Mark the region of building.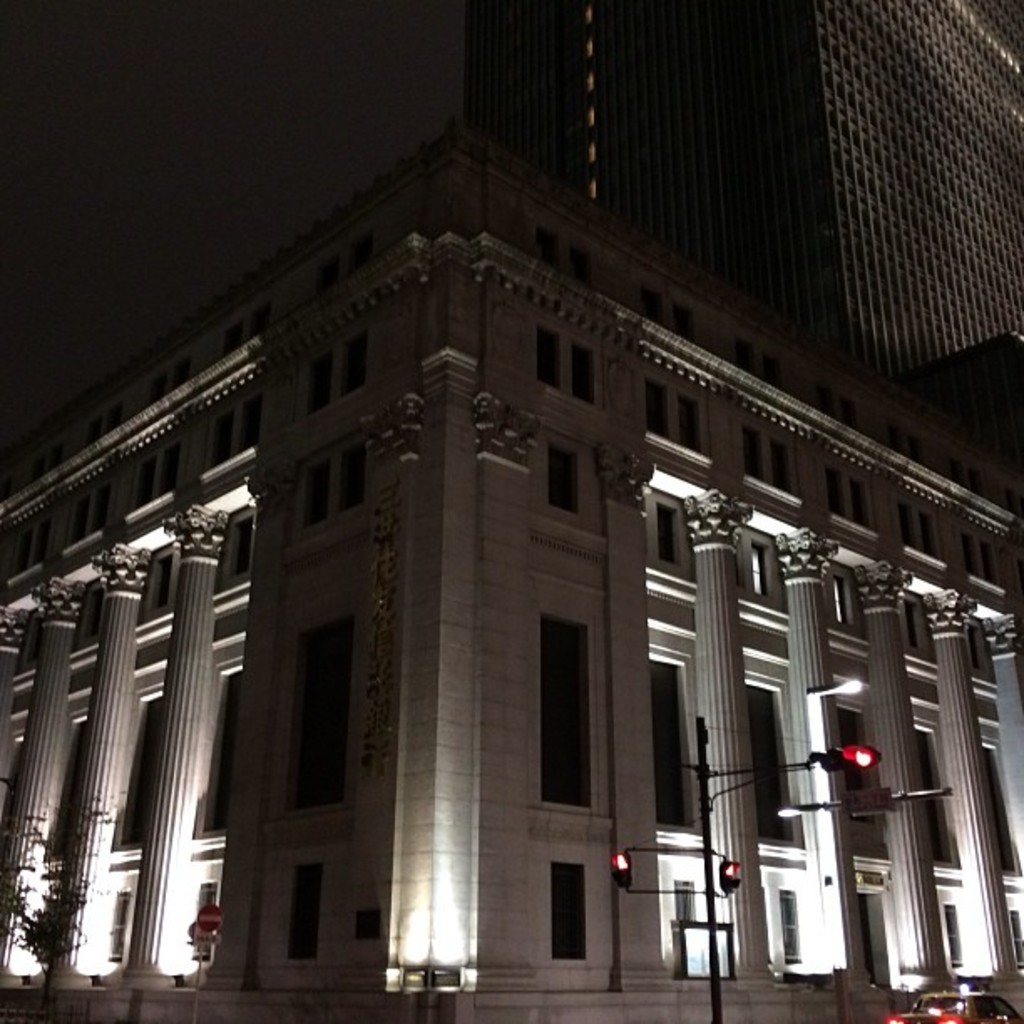
Region: BBox(467, 0, 1022, 385).
